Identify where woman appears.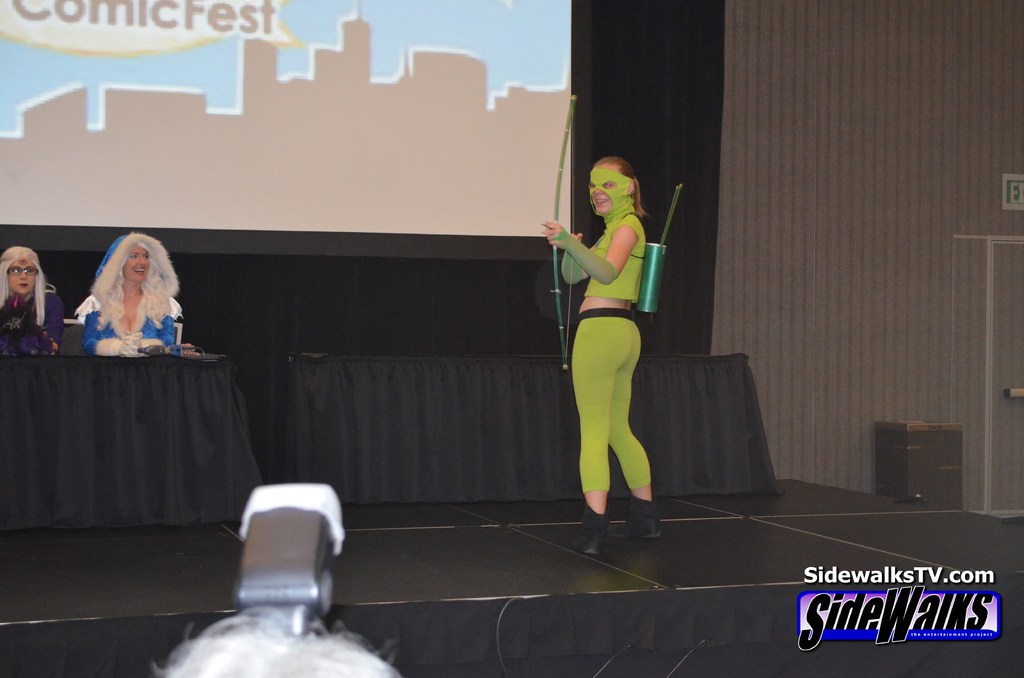
Appears at 0 244 63 360.
